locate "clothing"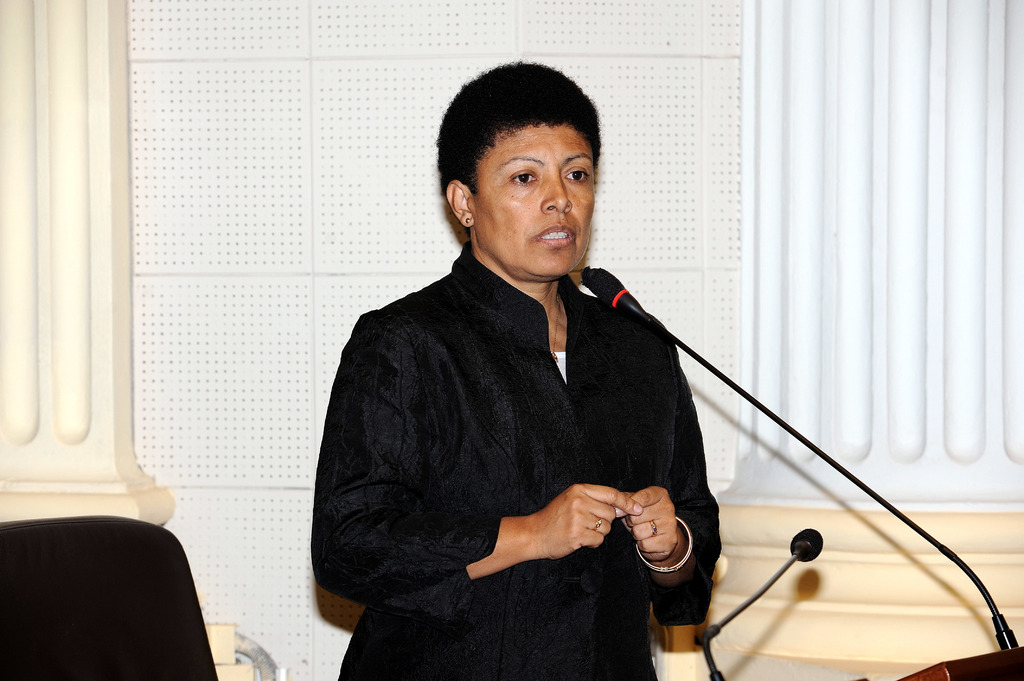
323 214 746 655
